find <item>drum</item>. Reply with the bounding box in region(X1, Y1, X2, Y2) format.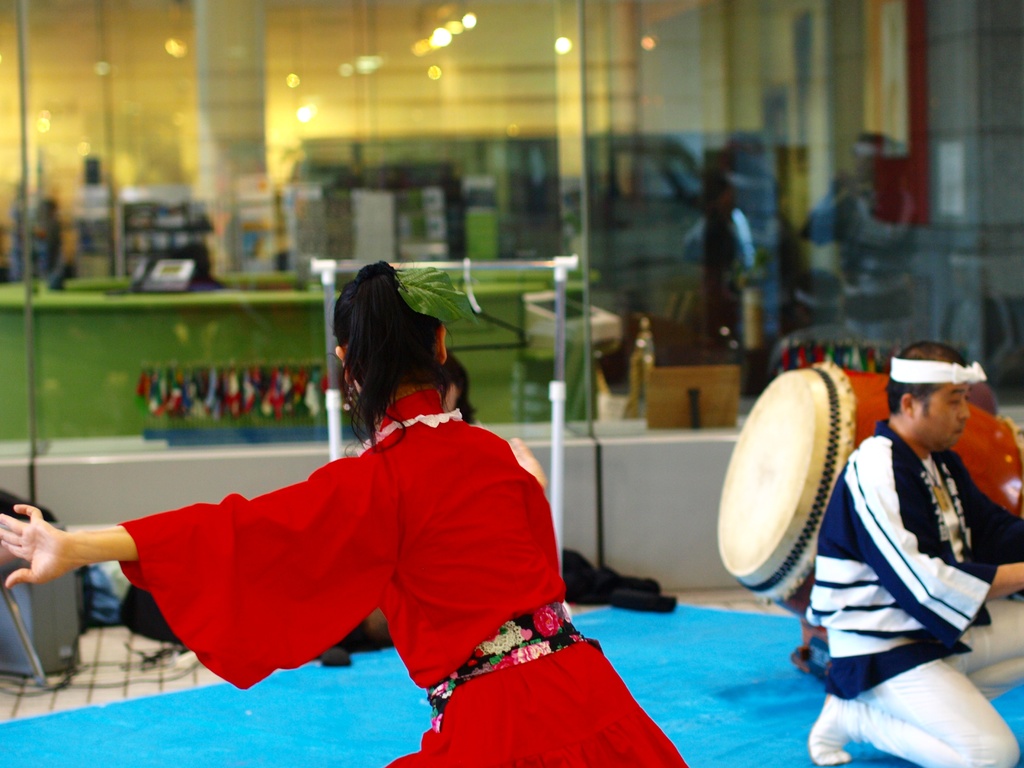
region(713, 364, 1023, 615).
